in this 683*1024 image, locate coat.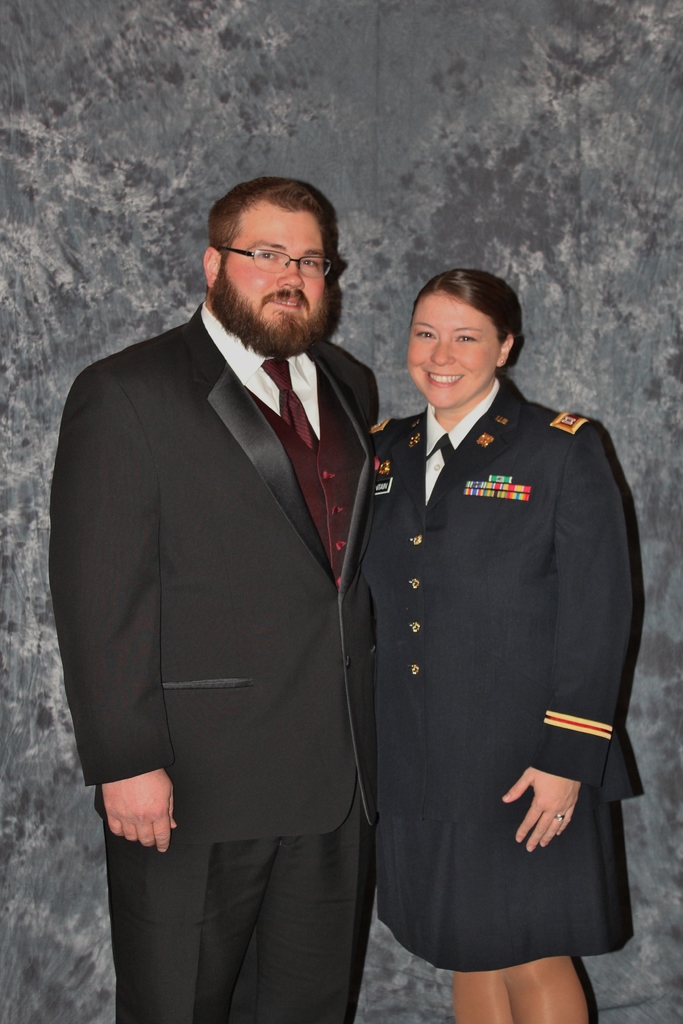
Bounding box: (x1=64, y1=269, x2=411, y2=890).
